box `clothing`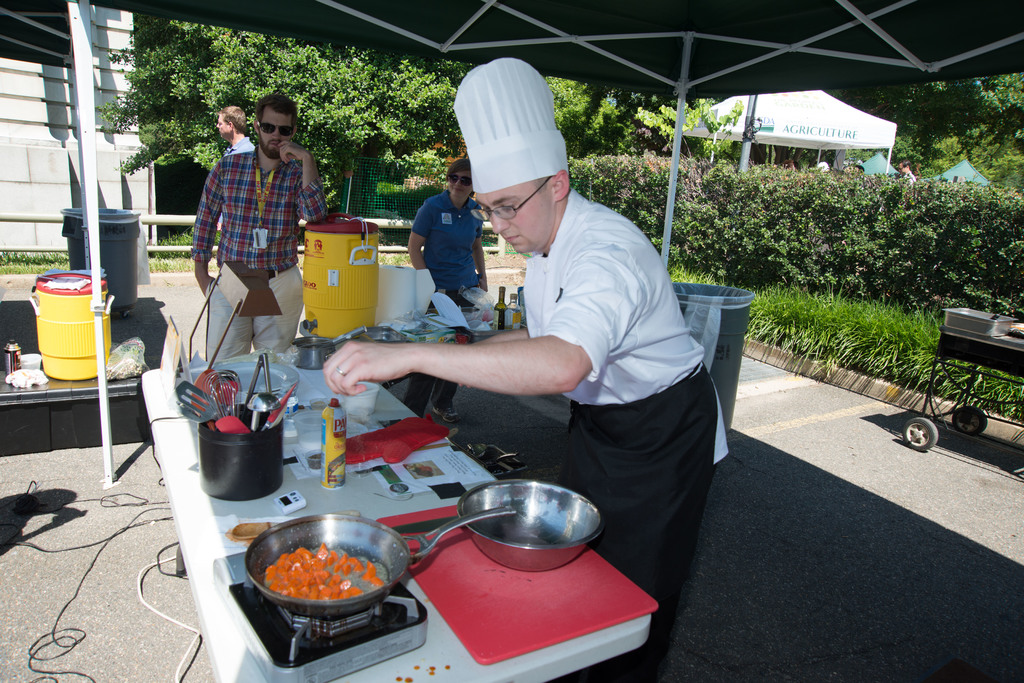
227, 139, 257, 156
